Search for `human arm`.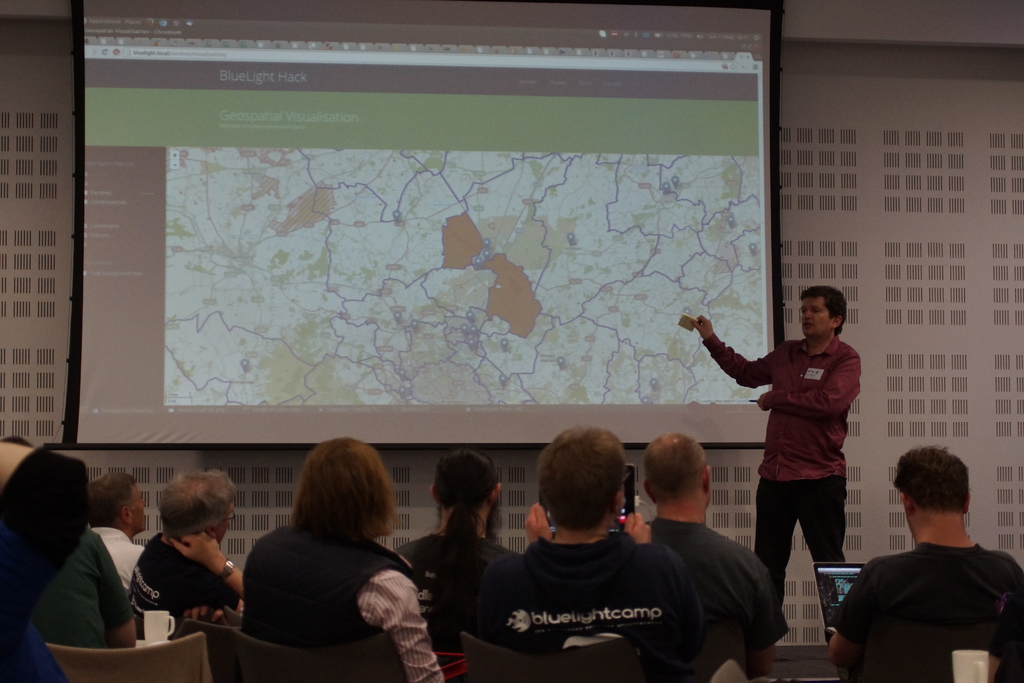
Found at (x1=826, y1=573, x2=874, y2=664).
